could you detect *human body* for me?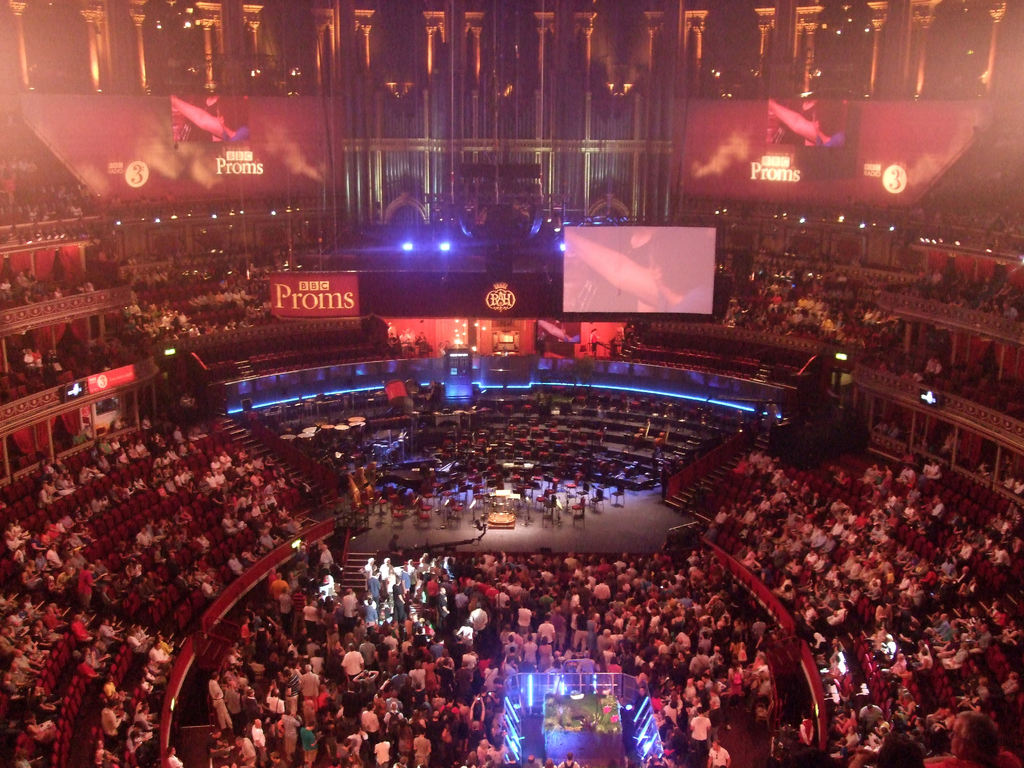
Detection result: Rect(342, 643, 364, 678).
